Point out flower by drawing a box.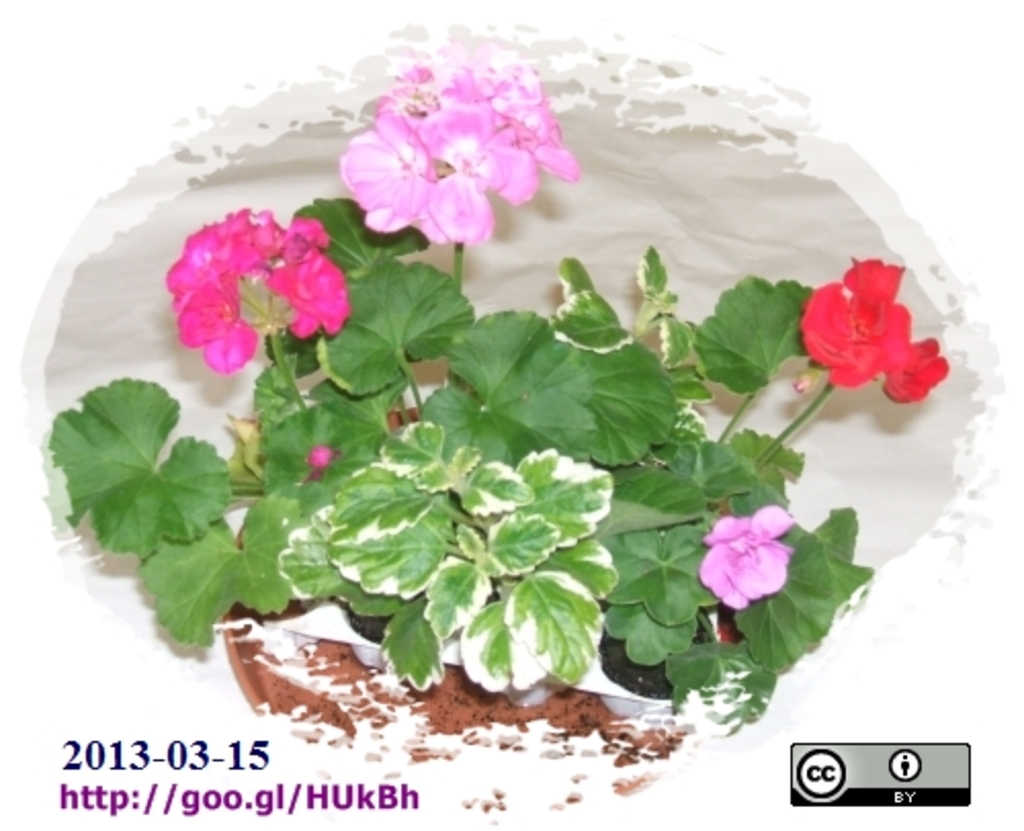
bbox(700, 501, 801, 616).
